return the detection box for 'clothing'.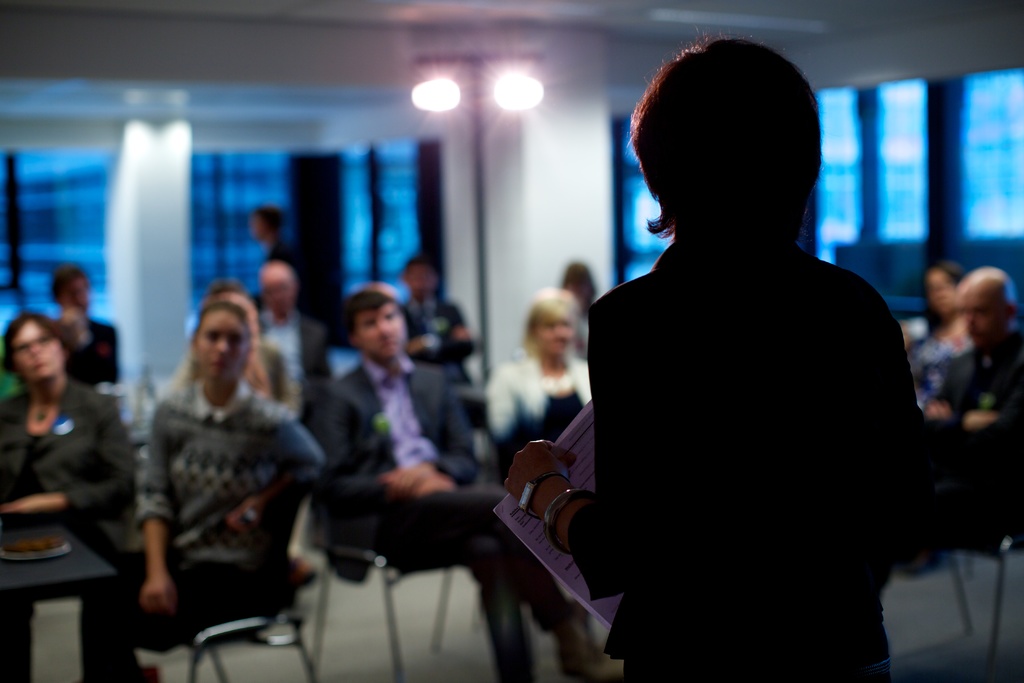
box=[484, 346, 596, 472].
